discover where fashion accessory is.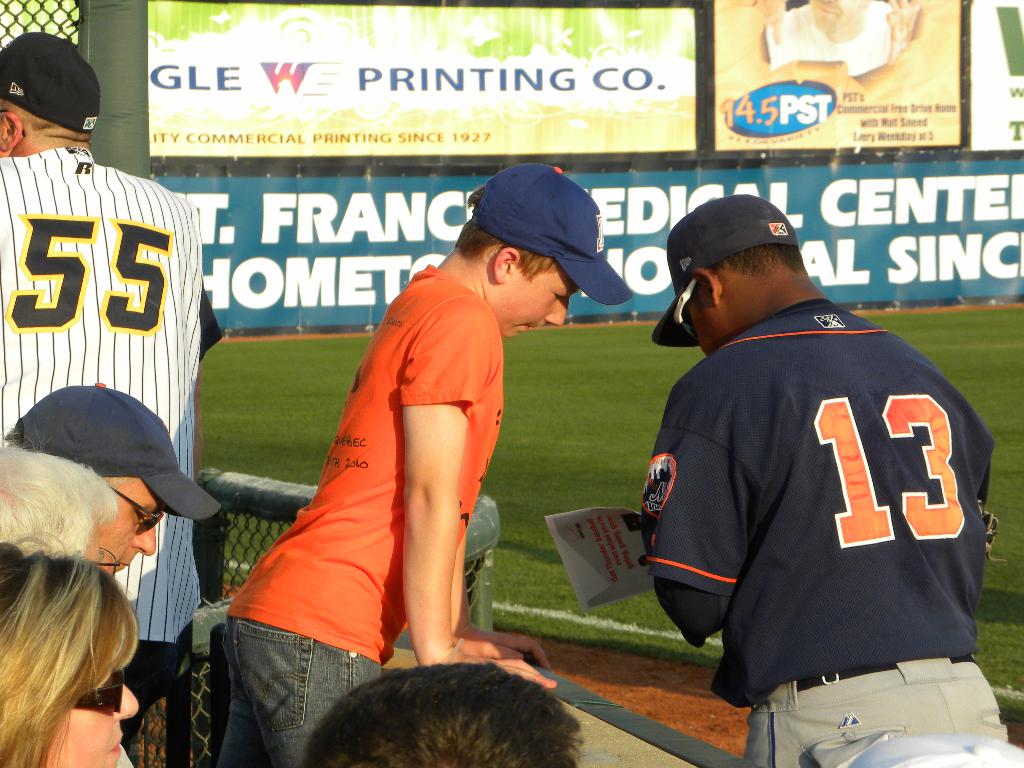
Discovered at pyautogui.locateOnScreen(468, 161, 636, 306).
